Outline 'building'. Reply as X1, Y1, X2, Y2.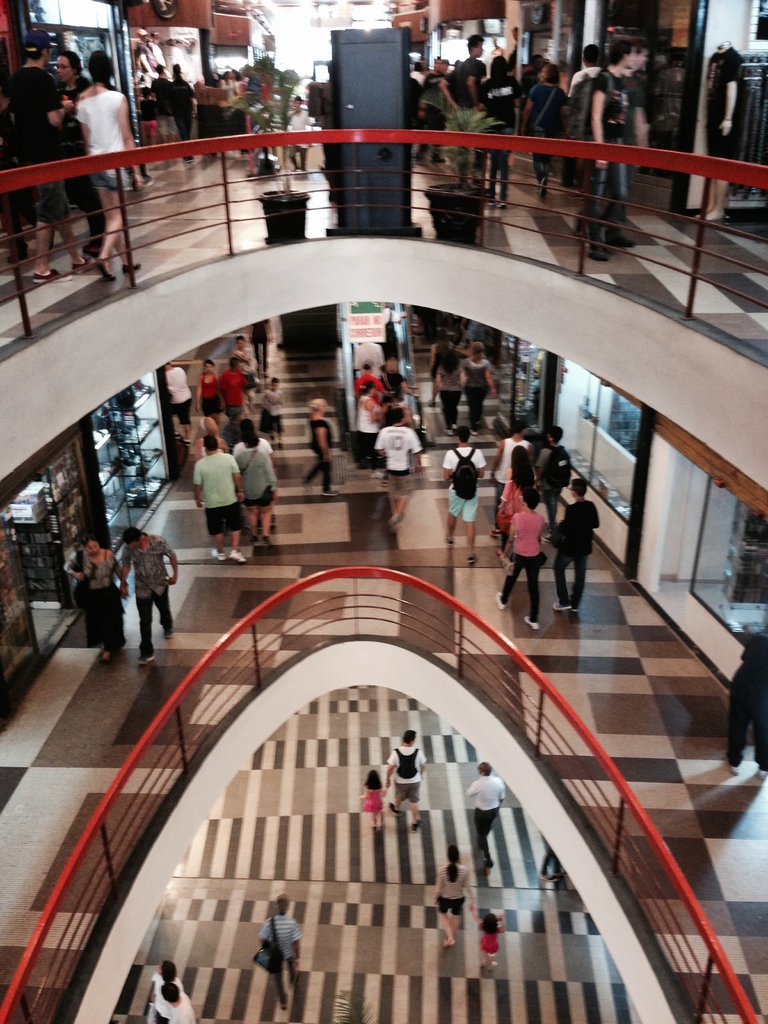
0, 0, 767, 1021.
